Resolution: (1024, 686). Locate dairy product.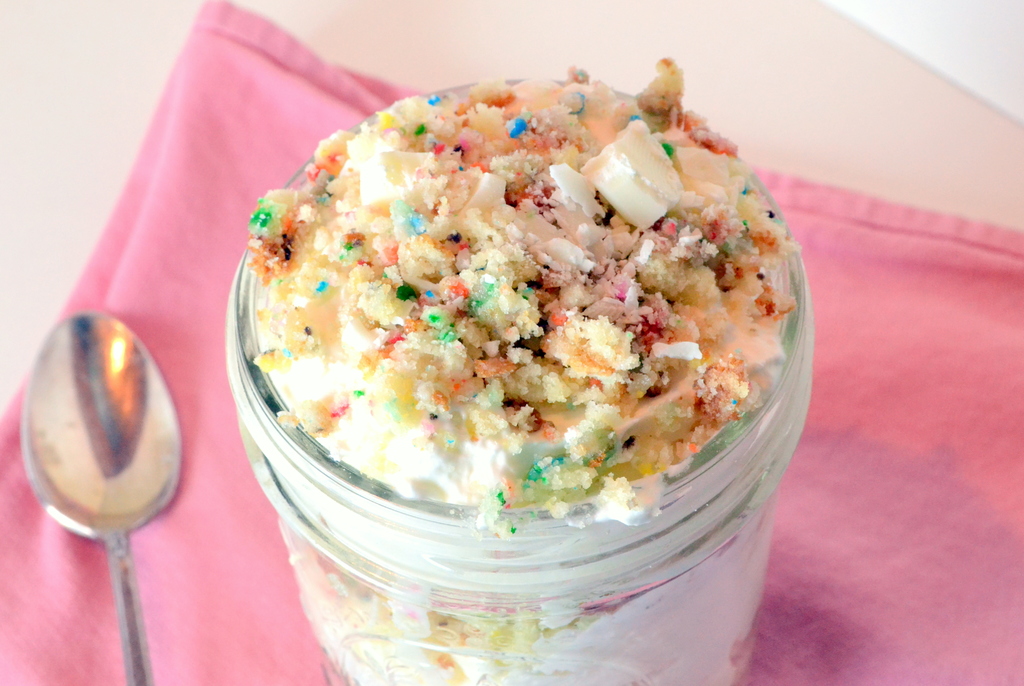
l=580, t=114, r=691, b=233.
